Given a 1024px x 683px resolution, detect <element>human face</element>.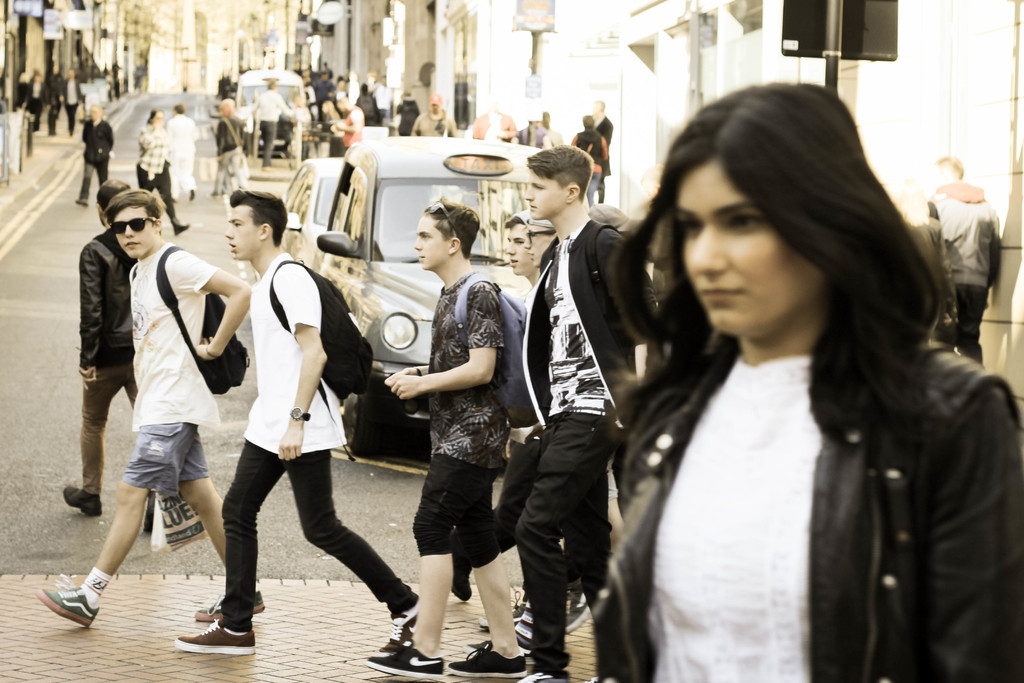
pyautogui.locateOnScreen(680, 147, 824, 334).
